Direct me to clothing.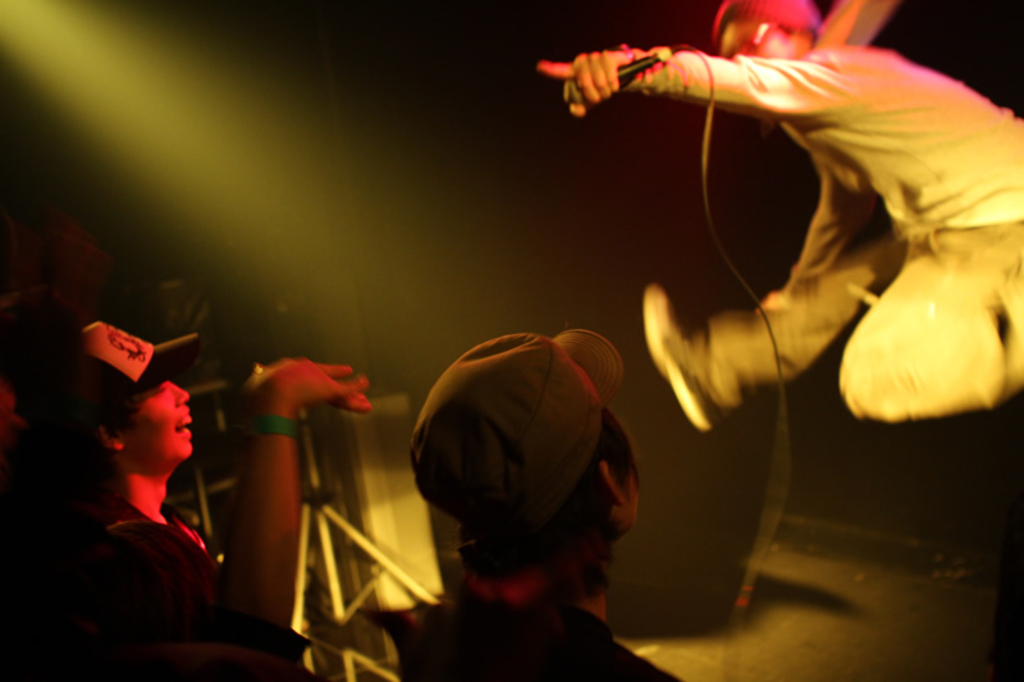
Direction: 626:36:1023:426.
